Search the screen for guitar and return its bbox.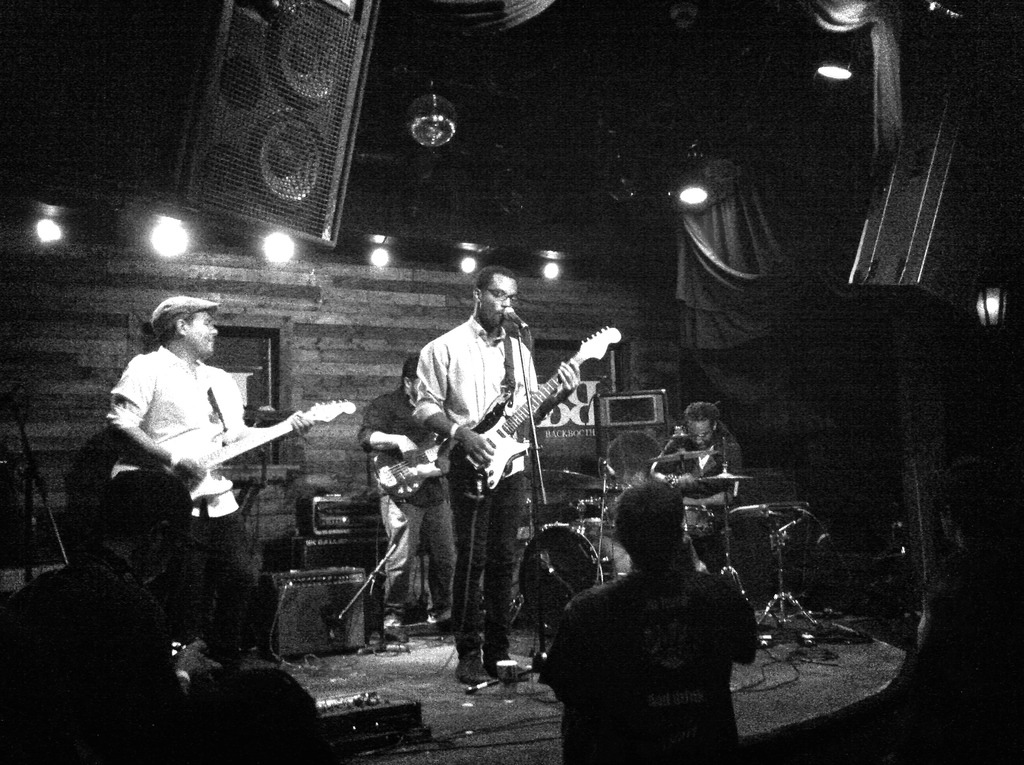
Found: 112 396 355 500.
